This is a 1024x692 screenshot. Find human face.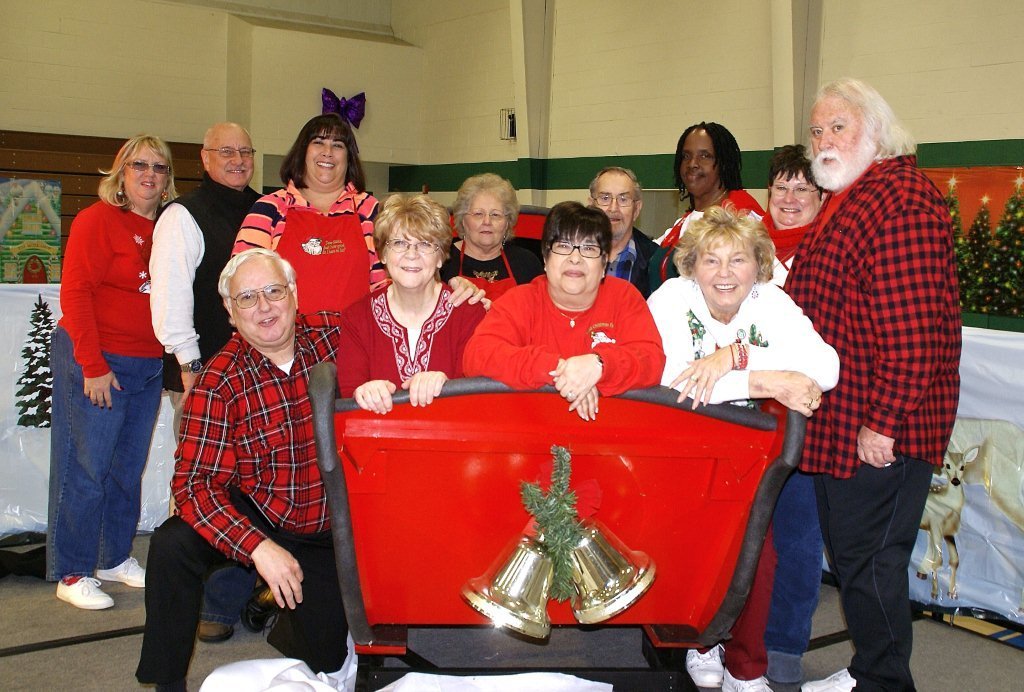
Bounding box: bbox=[123, 140, 168, 209].
